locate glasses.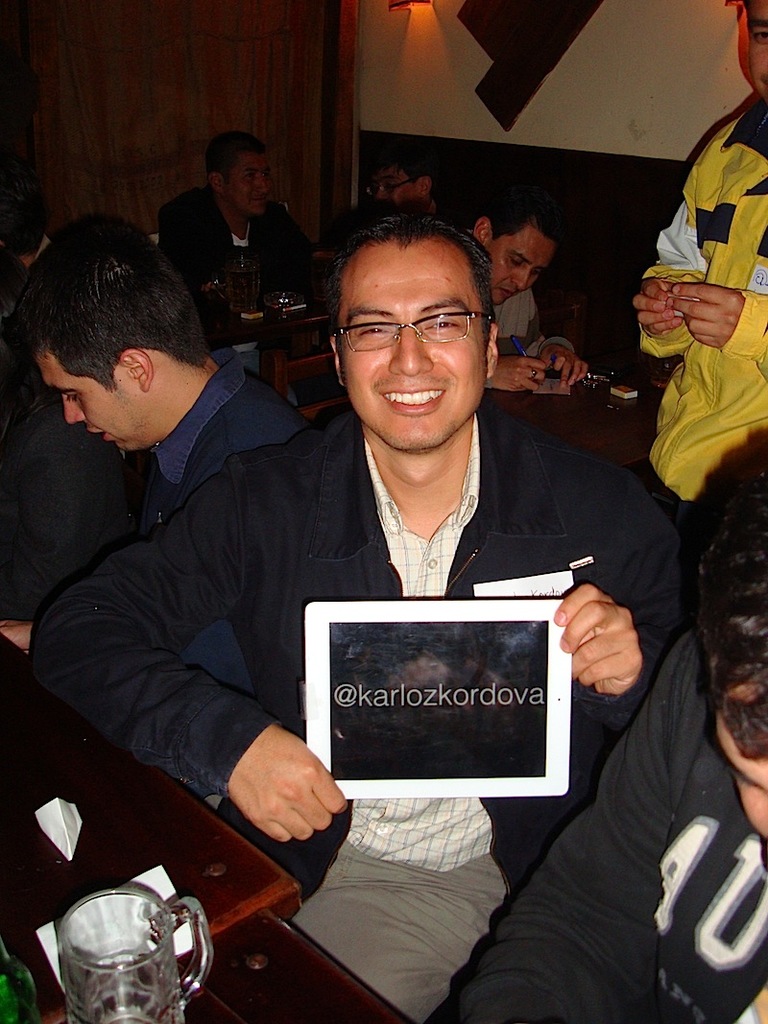
Bounding box: 338/295/499/345.
